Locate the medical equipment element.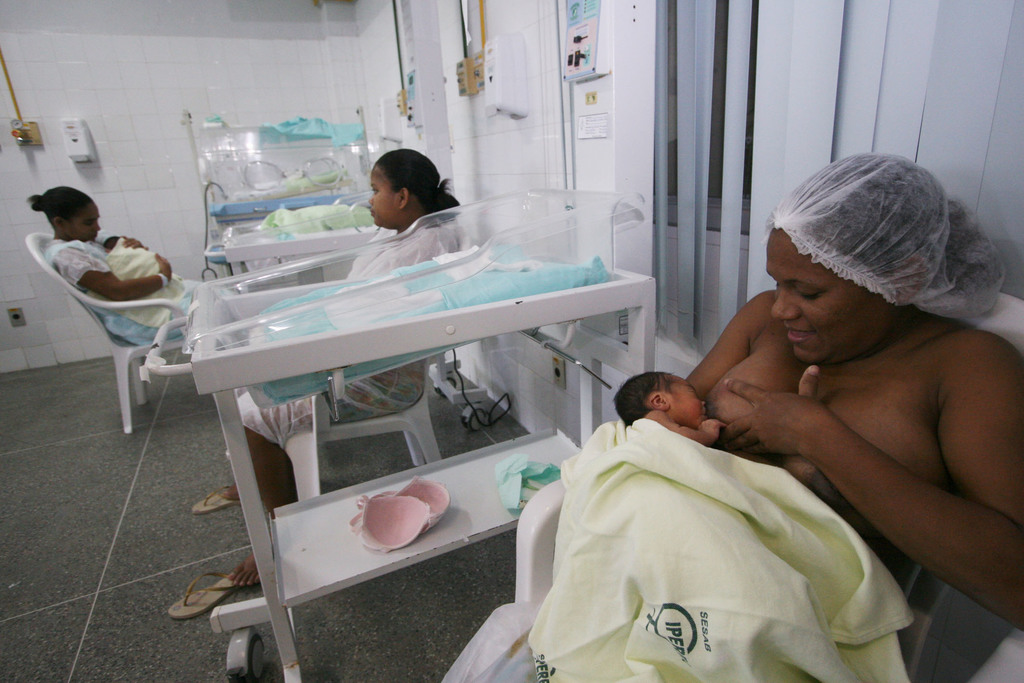
Element bbox: <region>148, 273, 650, 682</region>.
